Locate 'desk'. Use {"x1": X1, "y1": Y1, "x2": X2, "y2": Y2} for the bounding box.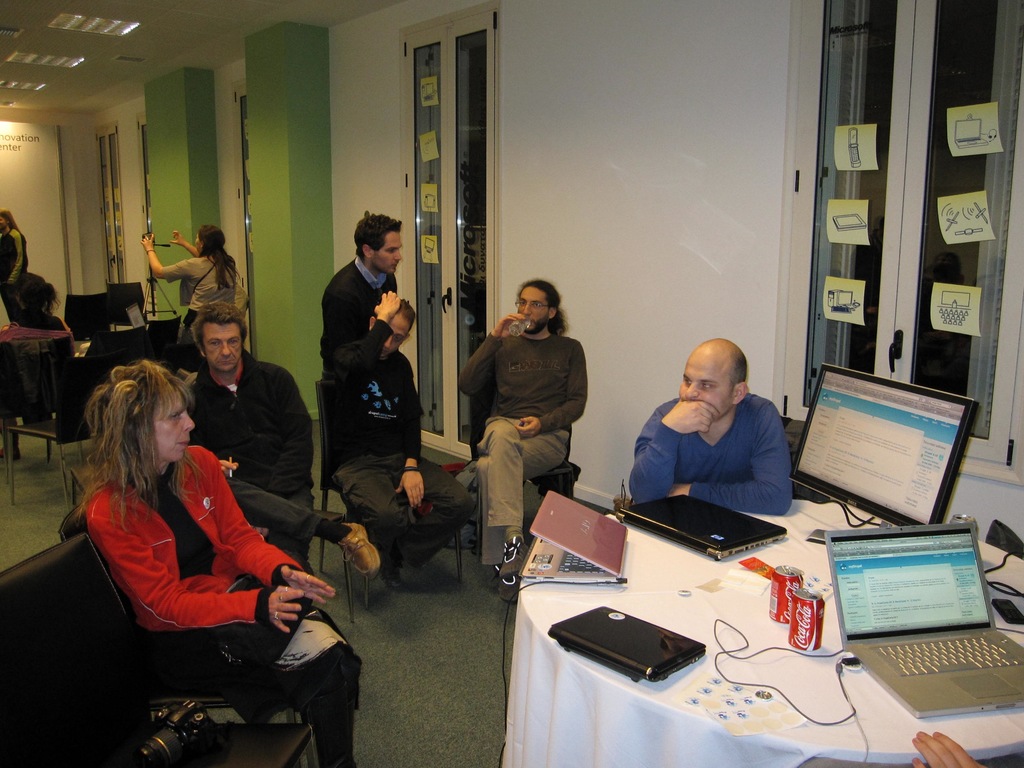
{"x1": 461, "y1": 480, "x2": 1002, "y2": 744}.
